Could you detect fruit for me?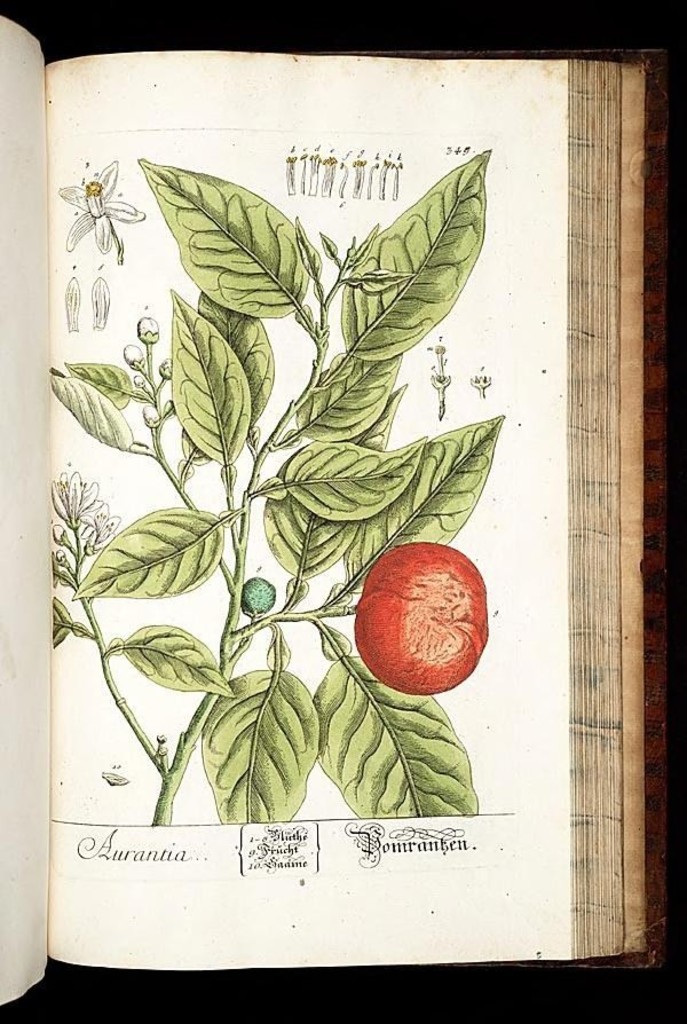
Detection result: {"x1": 349, "y1": 535, "x2": 490, "y2": 687}.
